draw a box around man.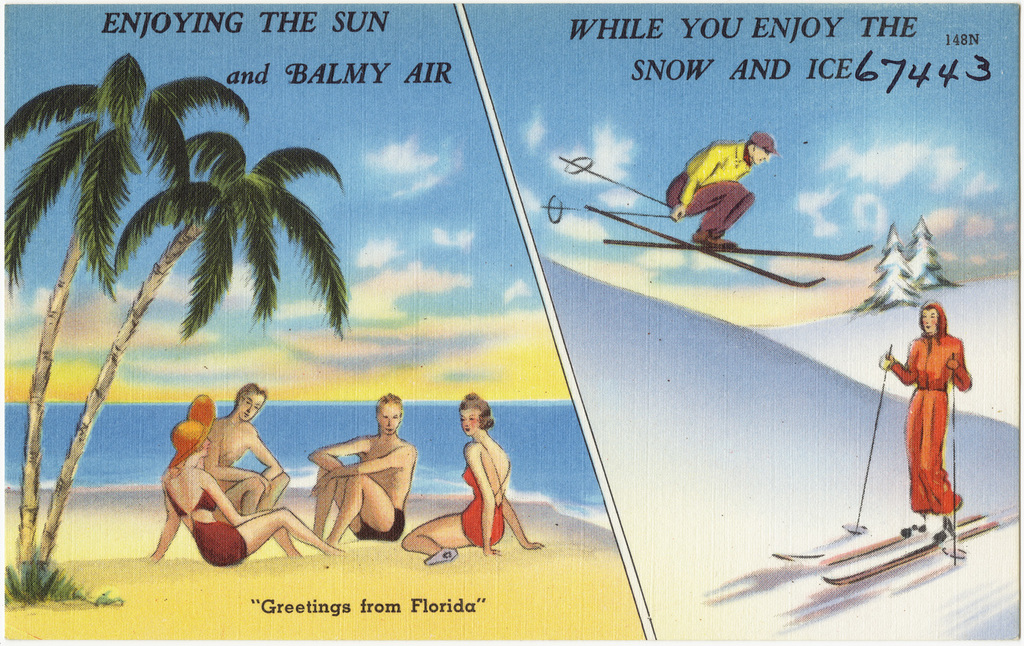
x1=307 y1=402 x2=415 y2=547.
